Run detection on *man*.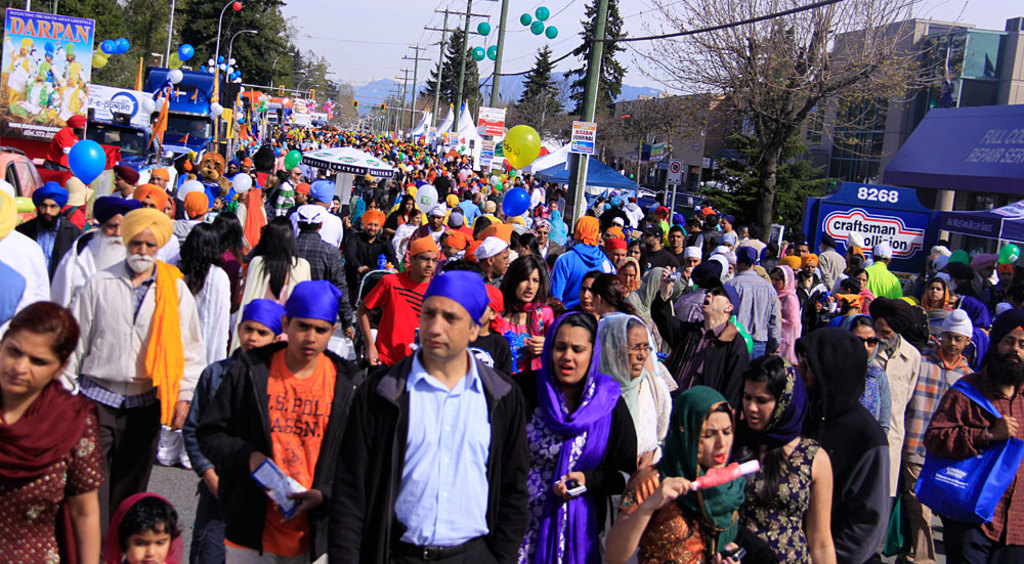
Result: [x1=293, y1=201, x2=351, y2=332].
